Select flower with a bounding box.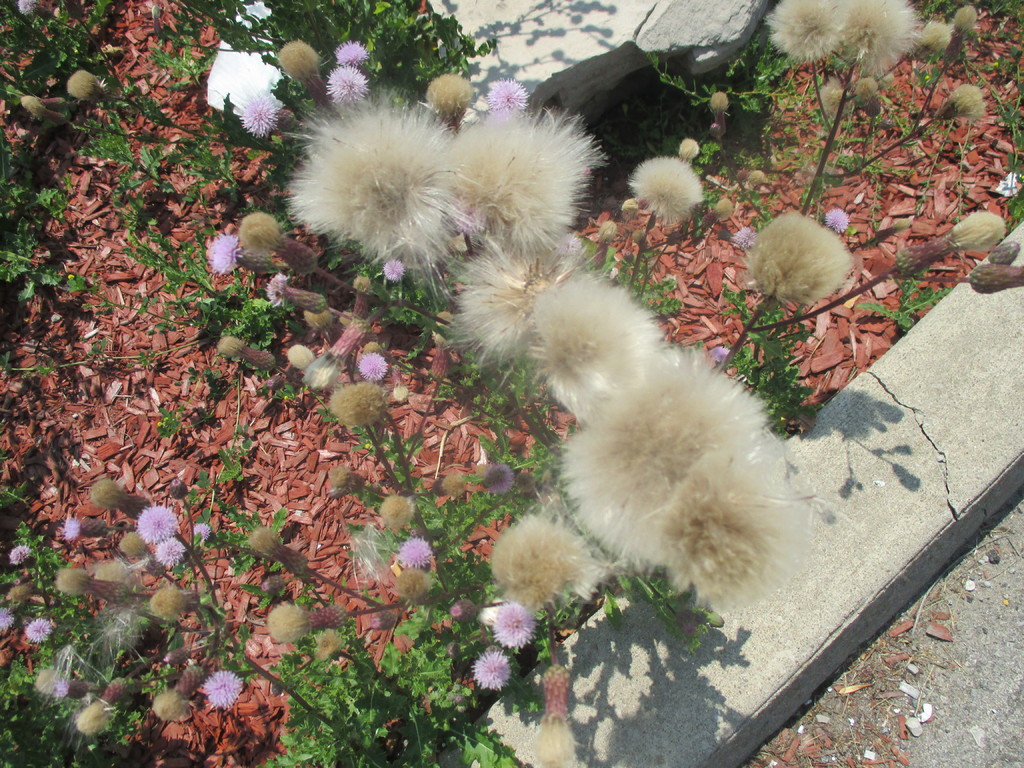
454:93:598:261.
